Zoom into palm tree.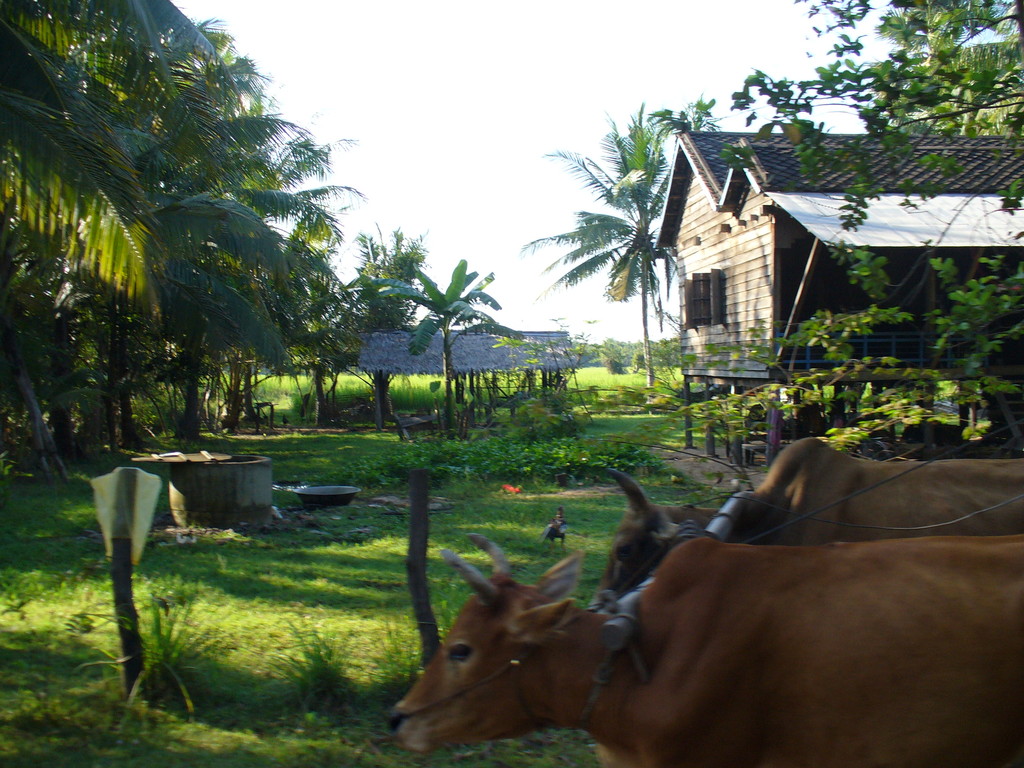
Zoom target: BBox(520, 101, 683, 387).
